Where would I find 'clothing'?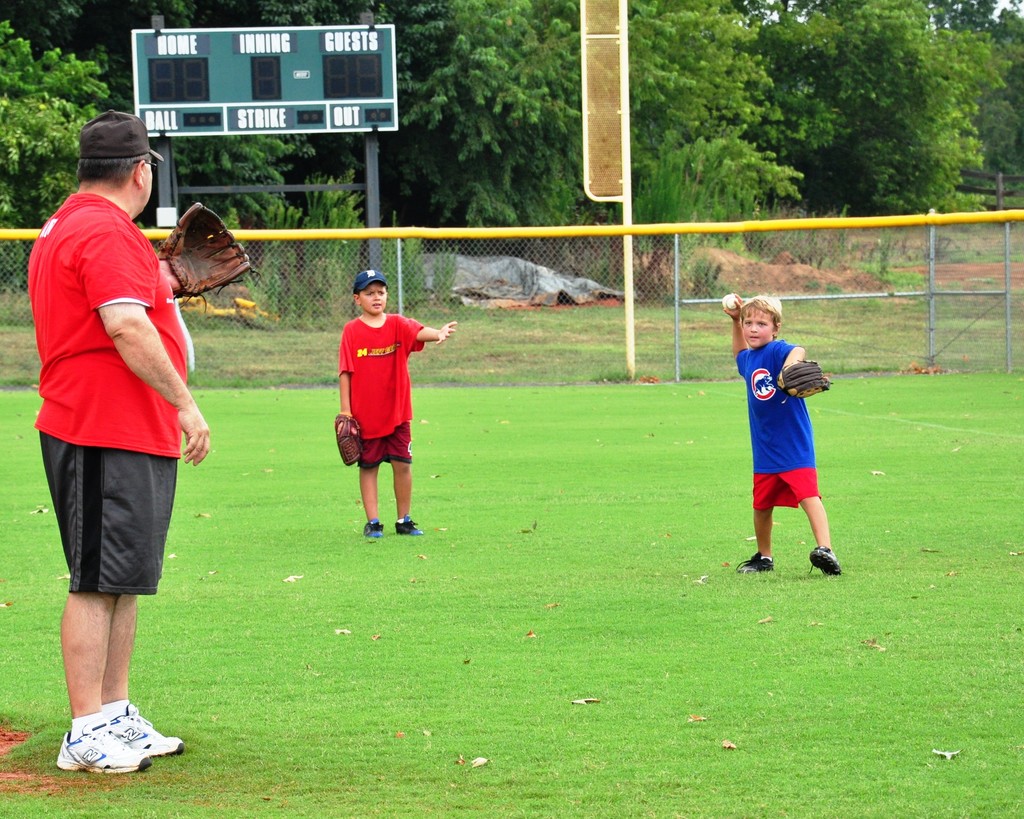
At select_region(736, 336, 822, 509).
